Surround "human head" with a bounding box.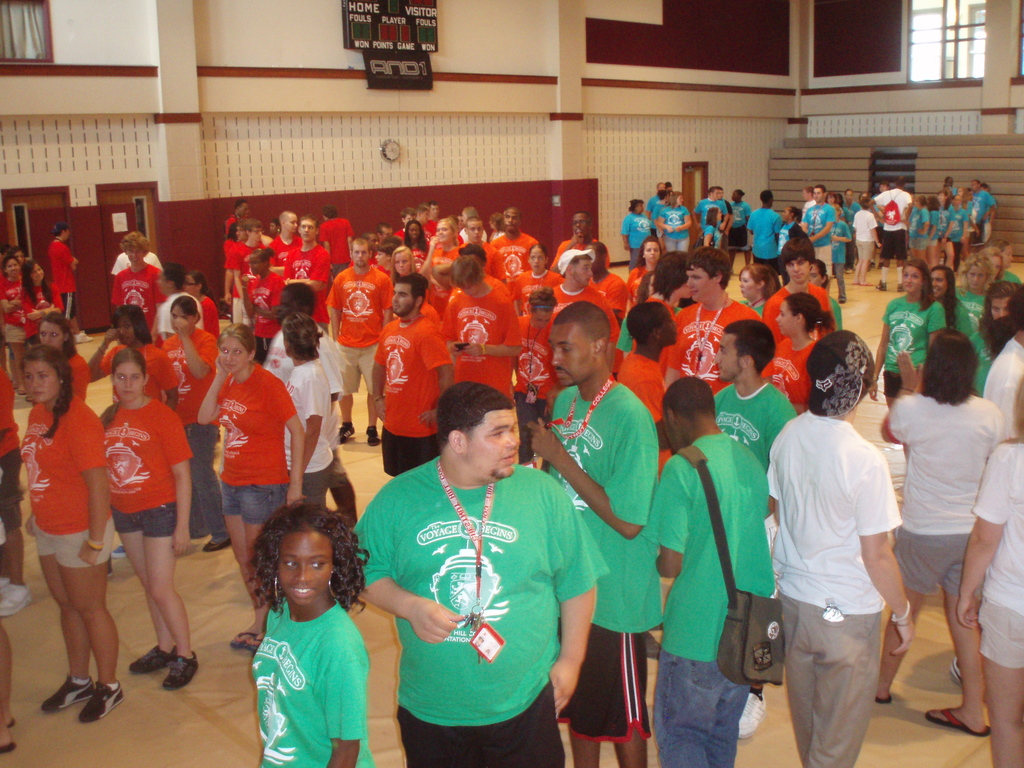
box=[718, 184, 724, 196].
